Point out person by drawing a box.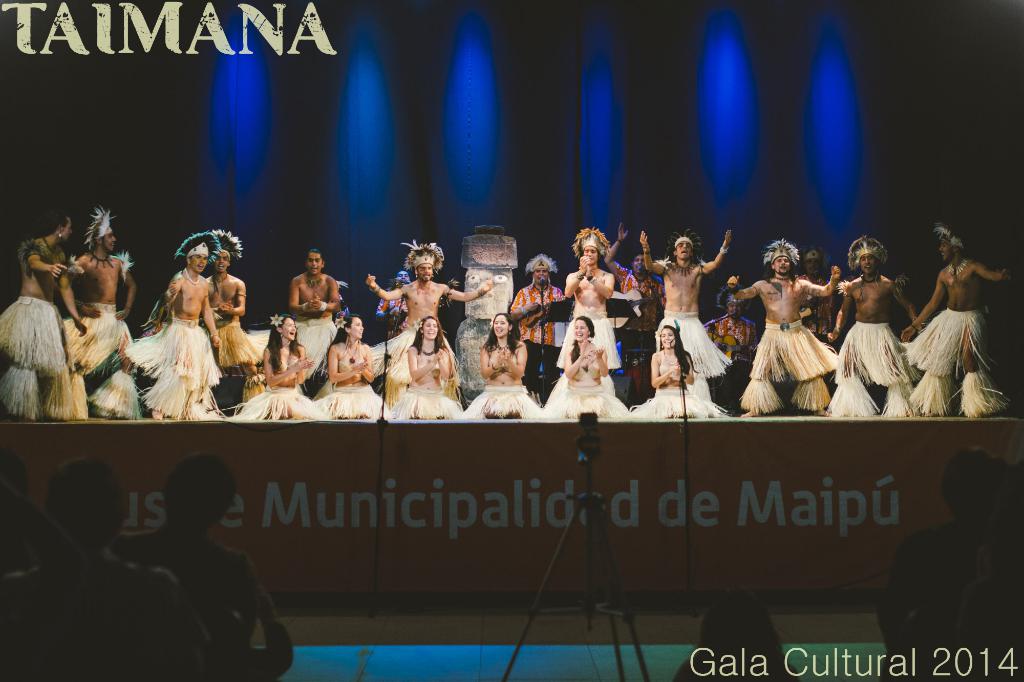
Rect(825, 236, 922, 416).
